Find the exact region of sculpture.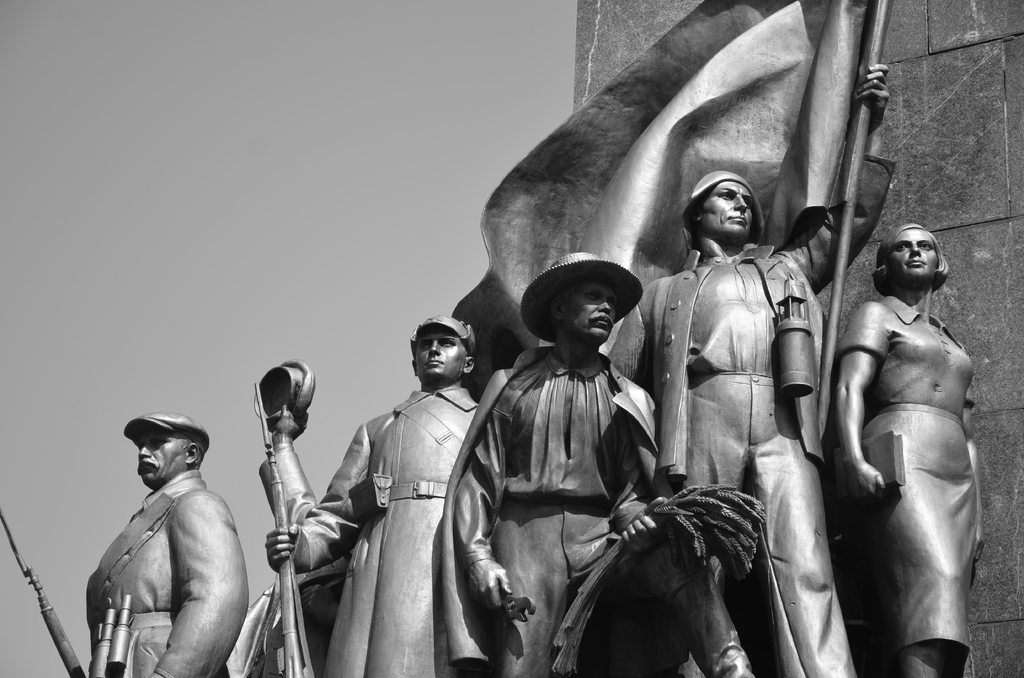
Exact region: {"left": 435, "top": 254, "right": 771, "bottom": 677}.
